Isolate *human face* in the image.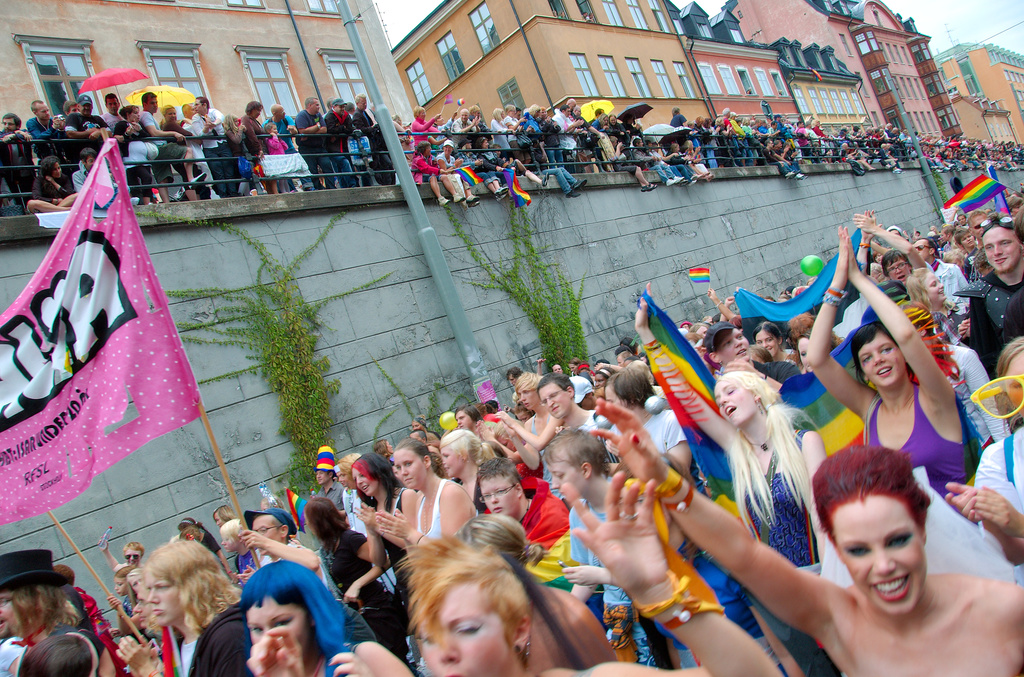
Isolated region: <bbox>413, 576, 507, 676</bbox>.
